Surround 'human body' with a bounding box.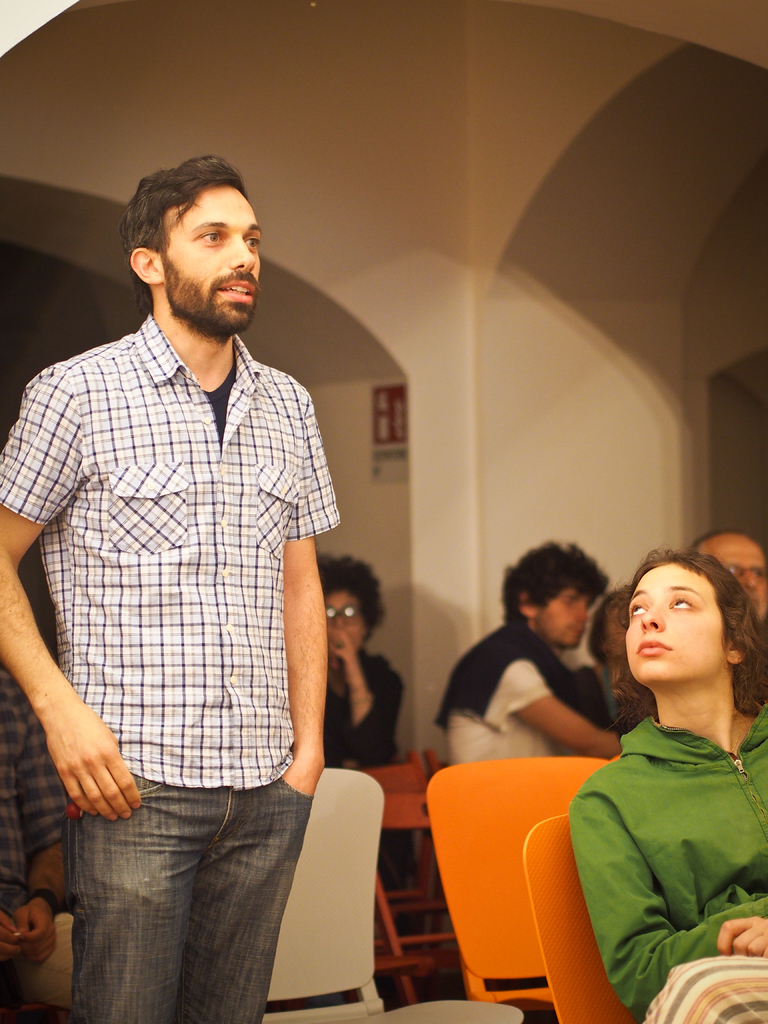
detection(0, 554, 74, 977).
